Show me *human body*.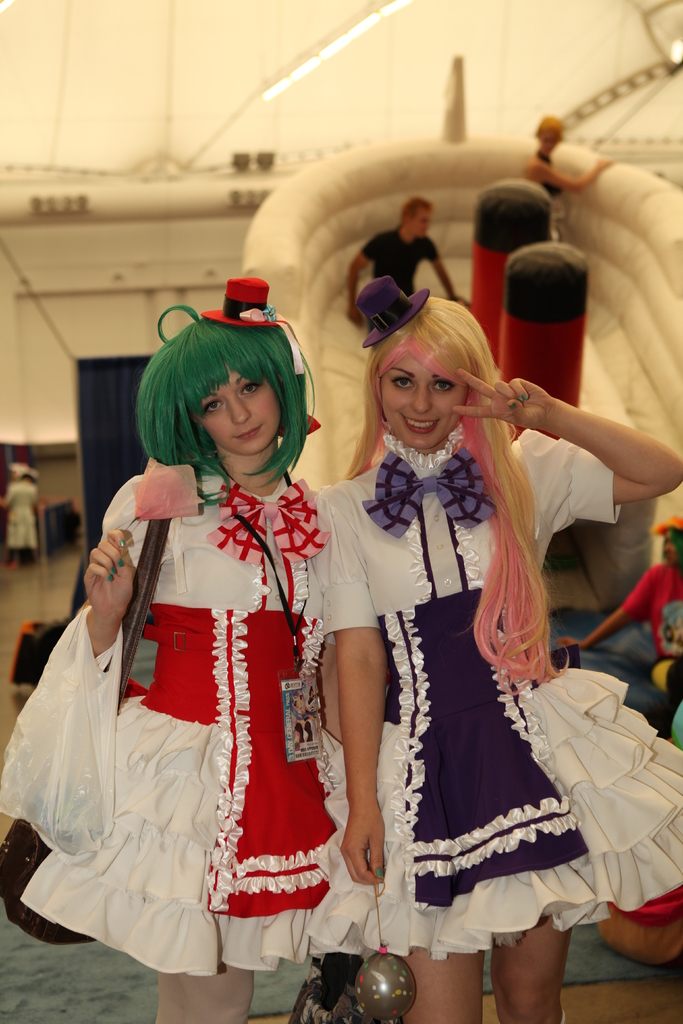
*human body* is here: <region>523, 149, 611, 243</region>.
